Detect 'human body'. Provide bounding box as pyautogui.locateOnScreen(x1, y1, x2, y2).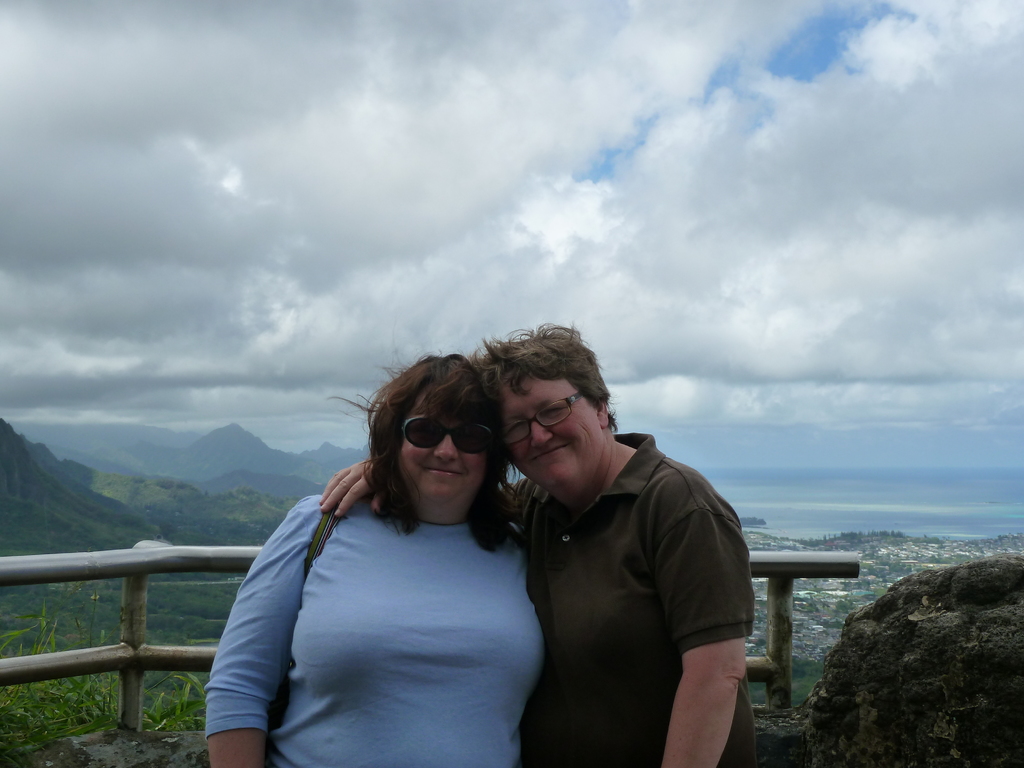
pyautogui.locateOnScreen(233, 339, 571, 765).
